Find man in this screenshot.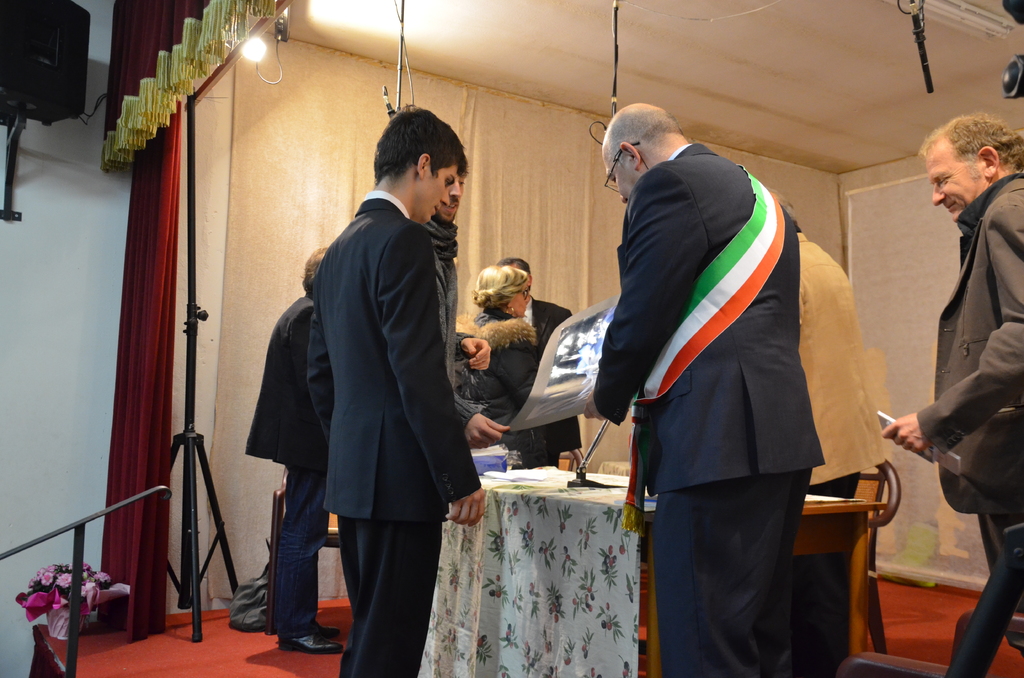
The bounding box for man is <bbox>306, 104, 488, 677</bbox>.
